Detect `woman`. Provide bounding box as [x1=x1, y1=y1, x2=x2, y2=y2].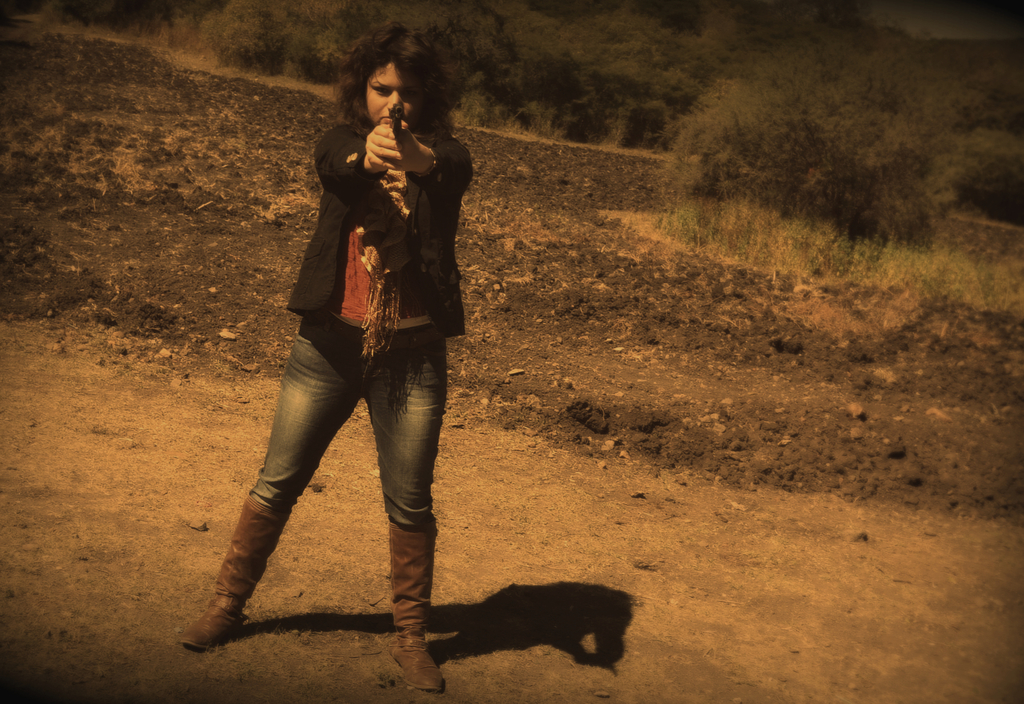
[x1=214, y1=38, x2=488, y2=661].
